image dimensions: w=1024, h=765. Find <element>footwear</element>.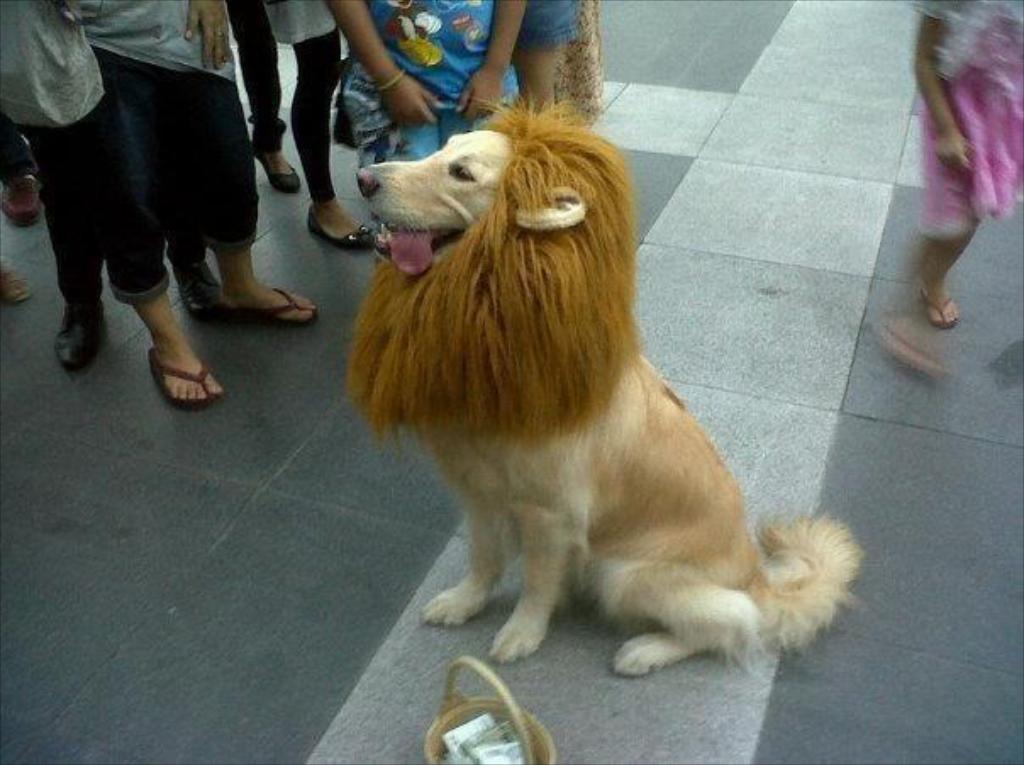
pyautogui.locateOnScreen(146, 349, 219, 410).
